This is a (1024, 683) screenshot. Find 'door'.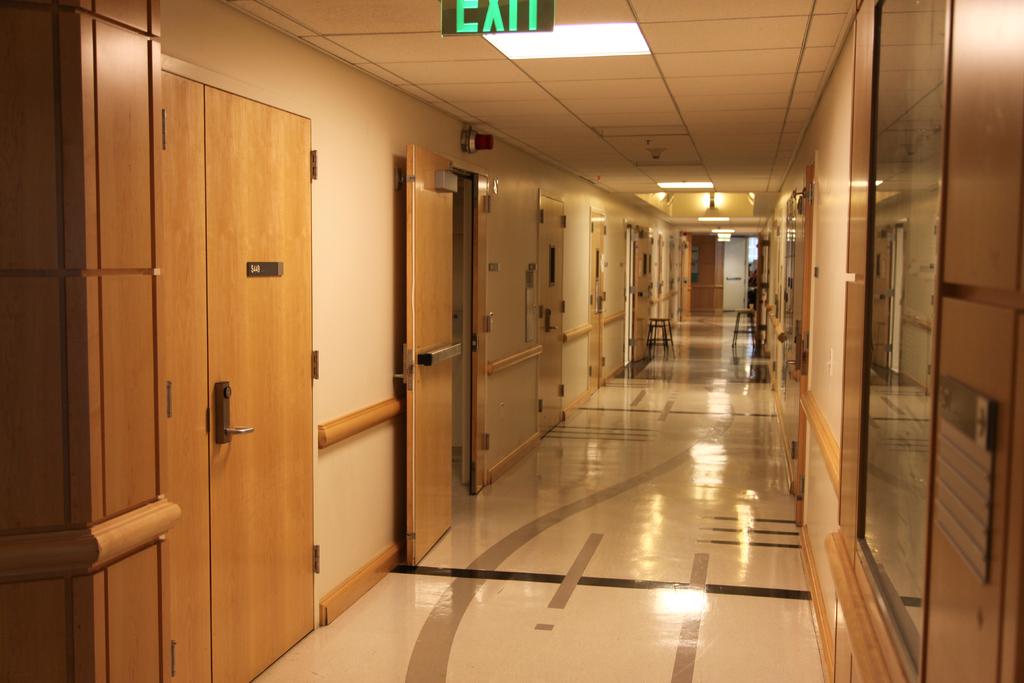
Bounding box: (406,147,460,563).
